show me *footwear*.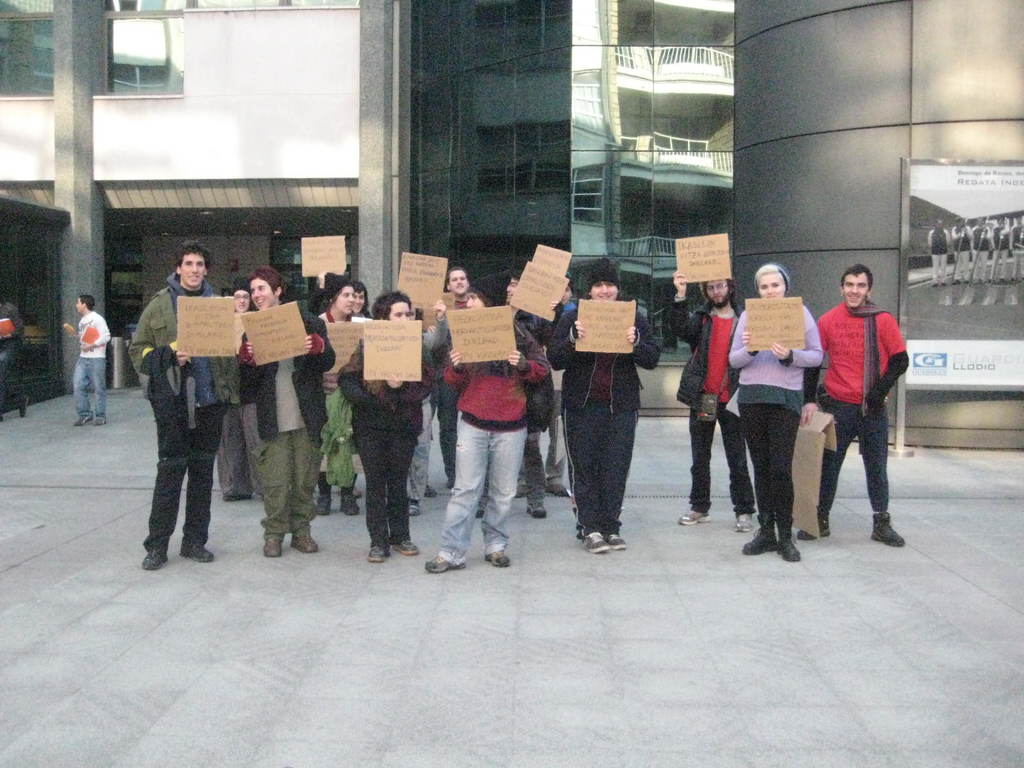
*footwear* is here: detection(408, 499, 418, 516).
